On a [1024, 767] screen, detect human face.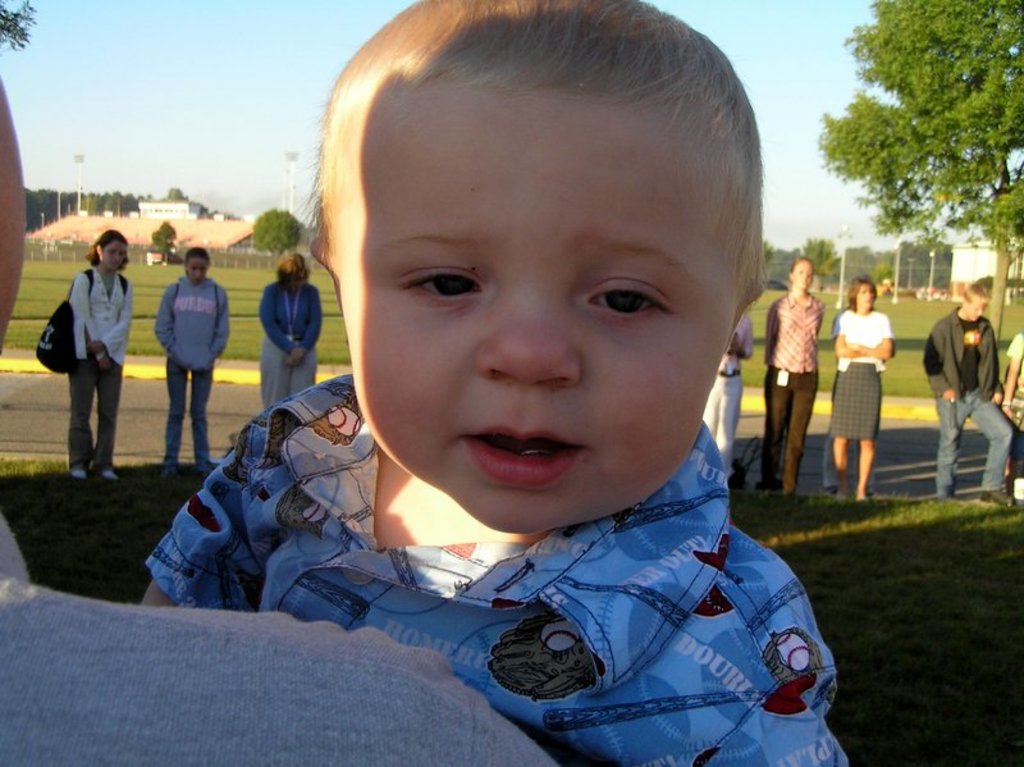
<bbox>855, 284, 877, 306</bbox>.
